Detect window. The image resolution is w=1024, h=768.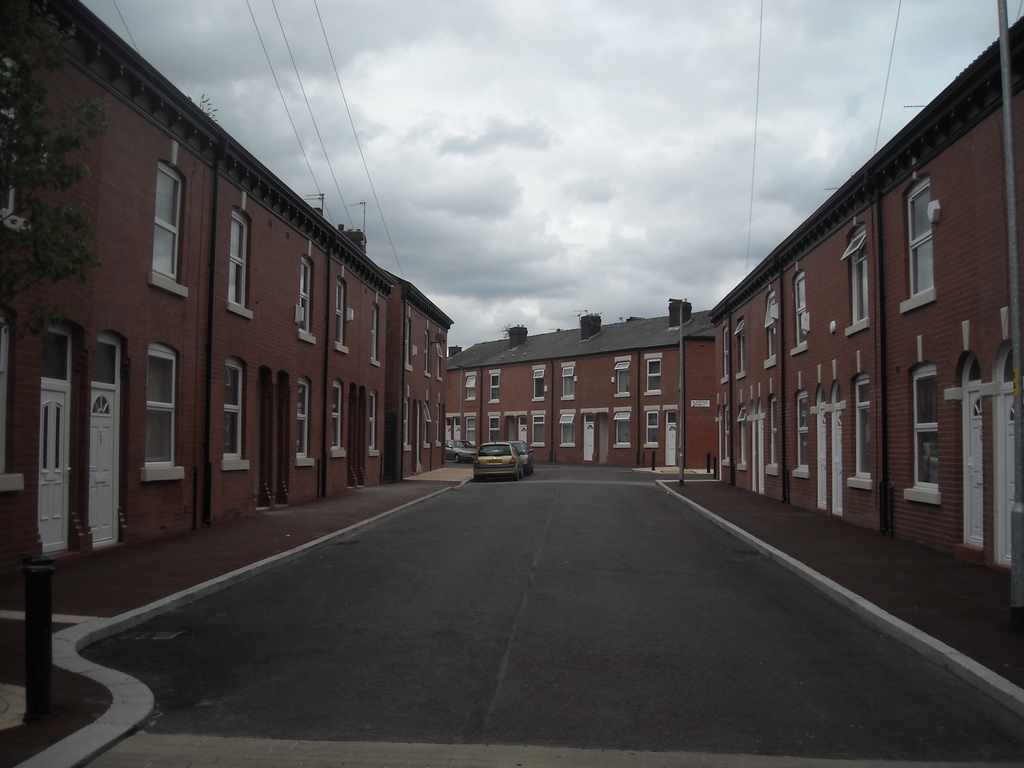
l=151, t=164, r=189, b=285.
